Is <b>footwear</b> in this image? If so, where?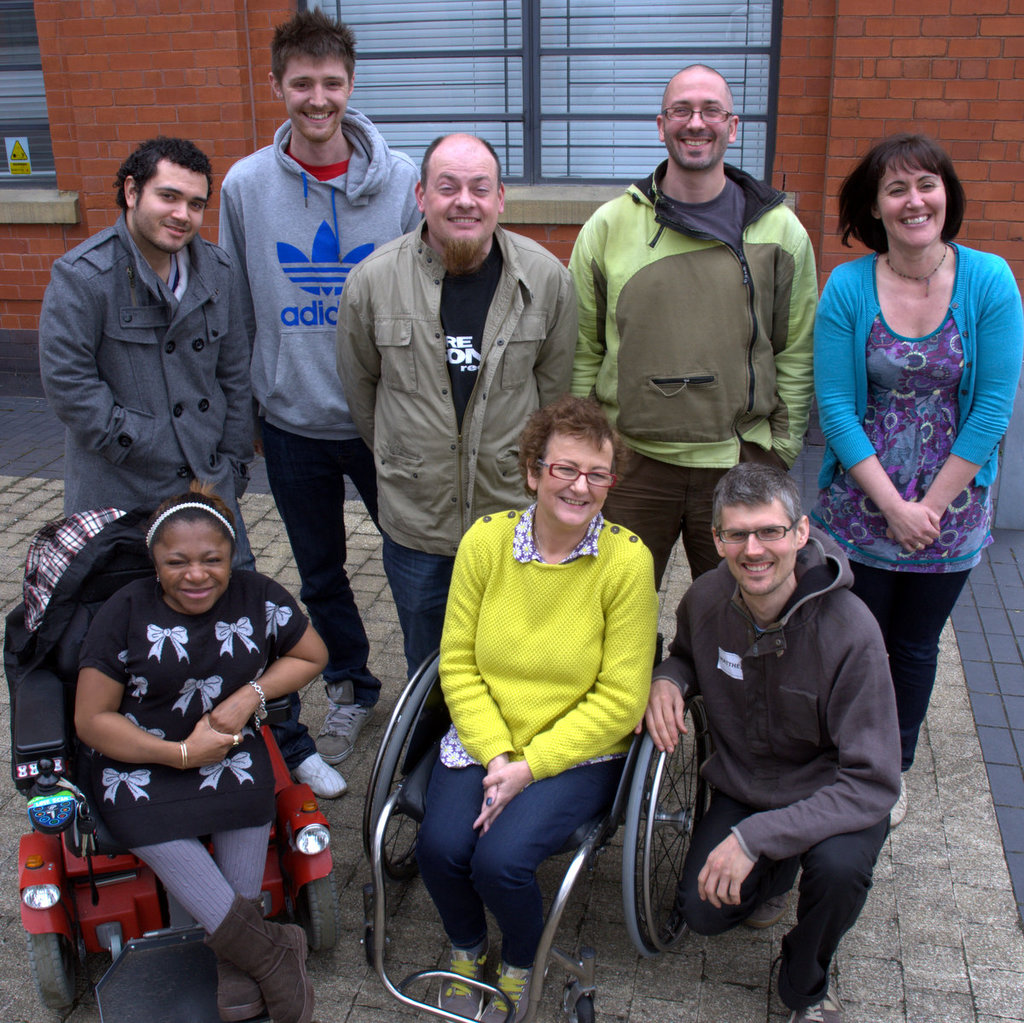
Yes, at [left=776, top=986, right=847, bottom=1022].
